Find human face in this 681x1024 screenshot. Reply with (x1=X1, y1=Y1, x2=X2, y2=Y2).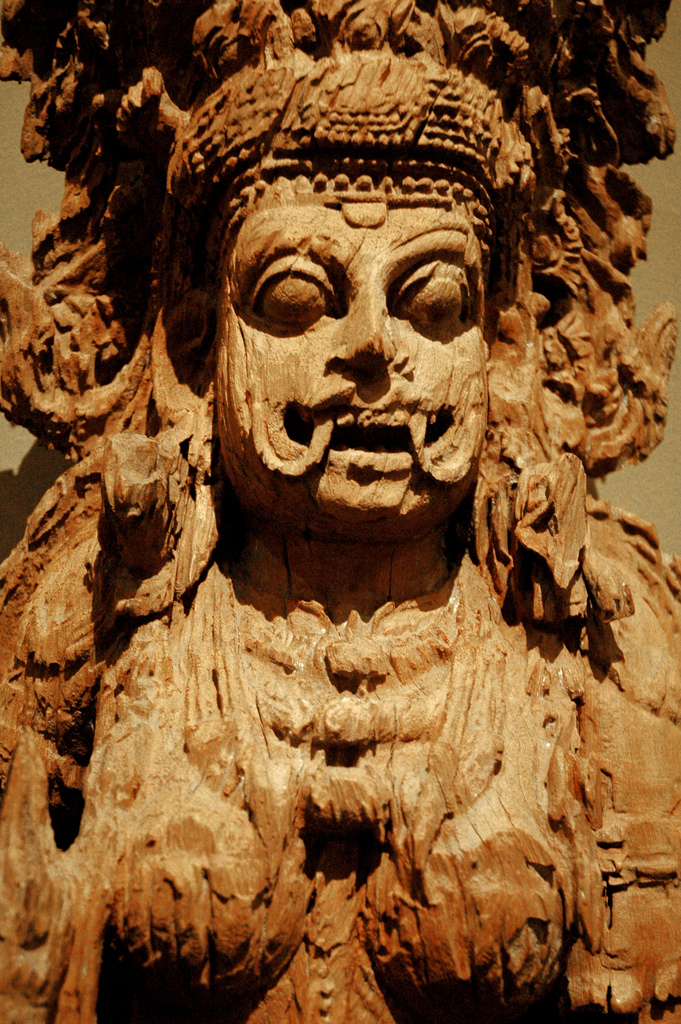
(x1=201, y1=157, x2=493, y2=543).
